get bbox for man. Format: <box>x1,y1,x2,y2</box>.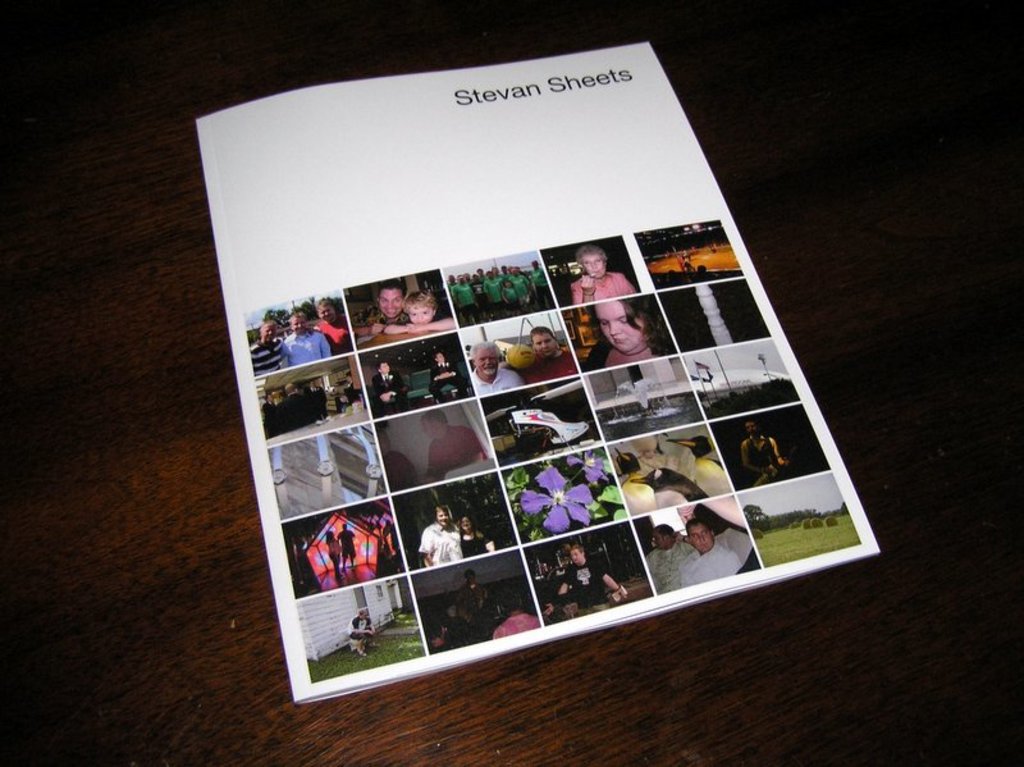
<box>449,566,493,616</box>.
